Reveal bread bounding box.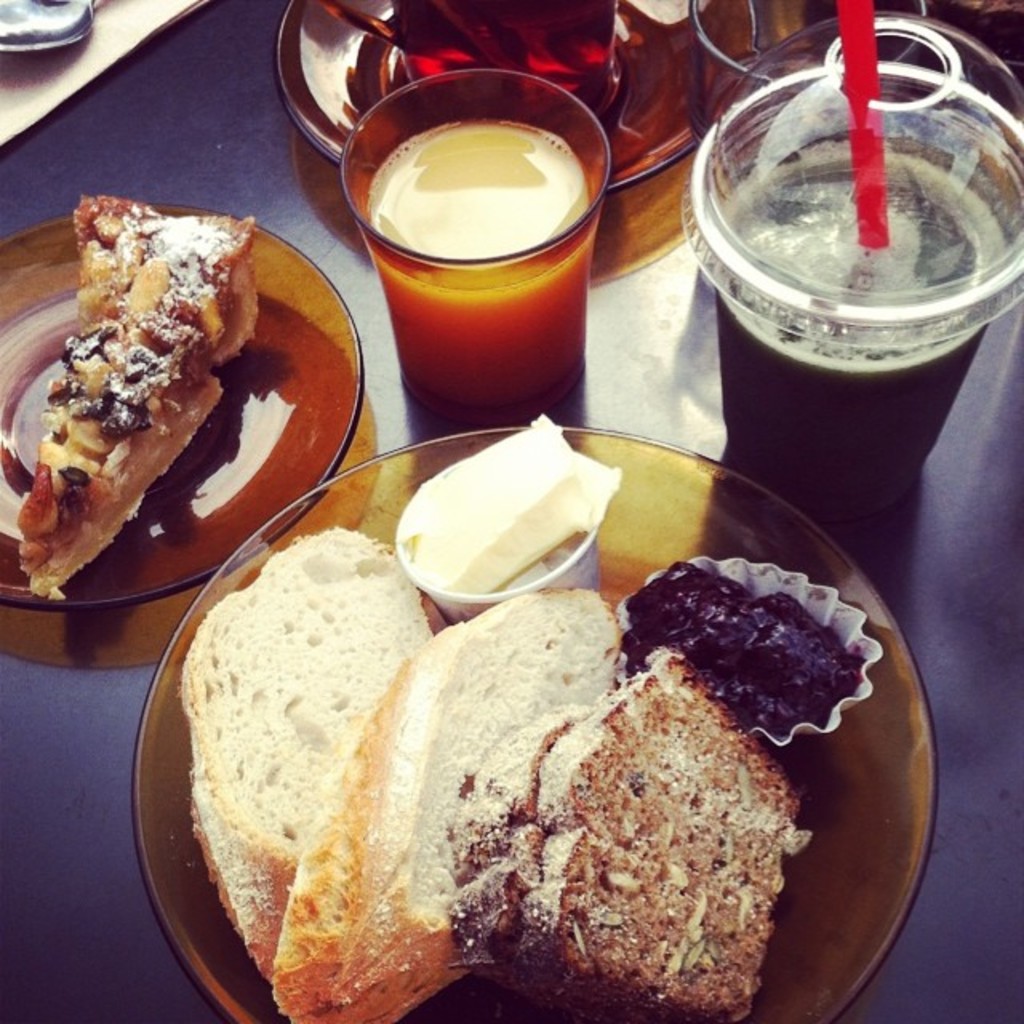
Revealed: bbox=[22, 190, 264, 595].
